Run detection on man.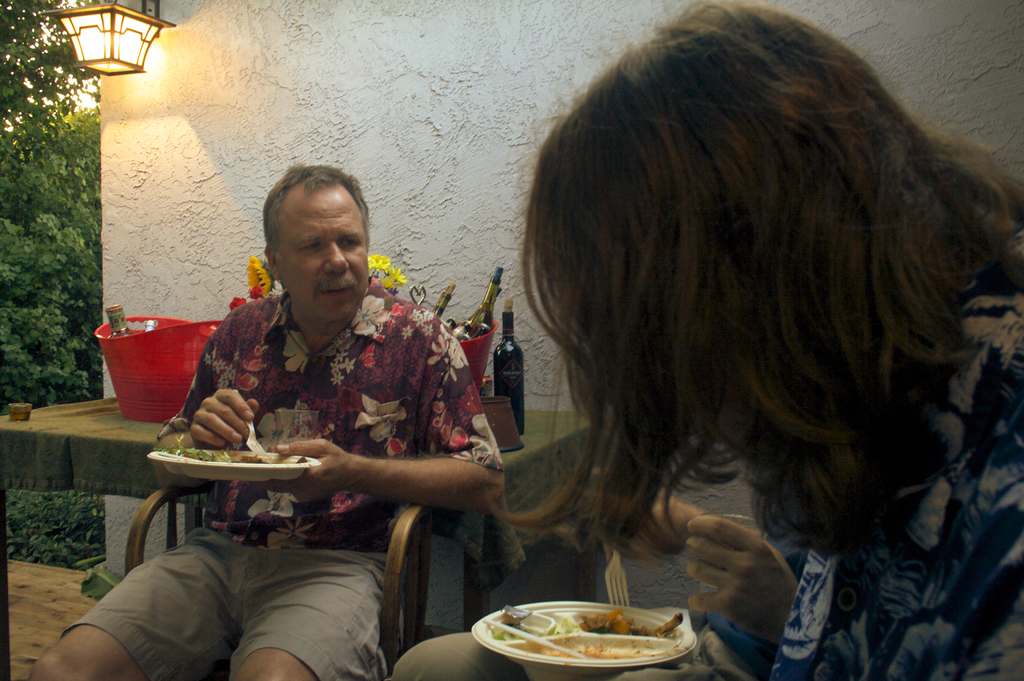
Result: (x1=28, y1=152, x2=509, y2=680).
